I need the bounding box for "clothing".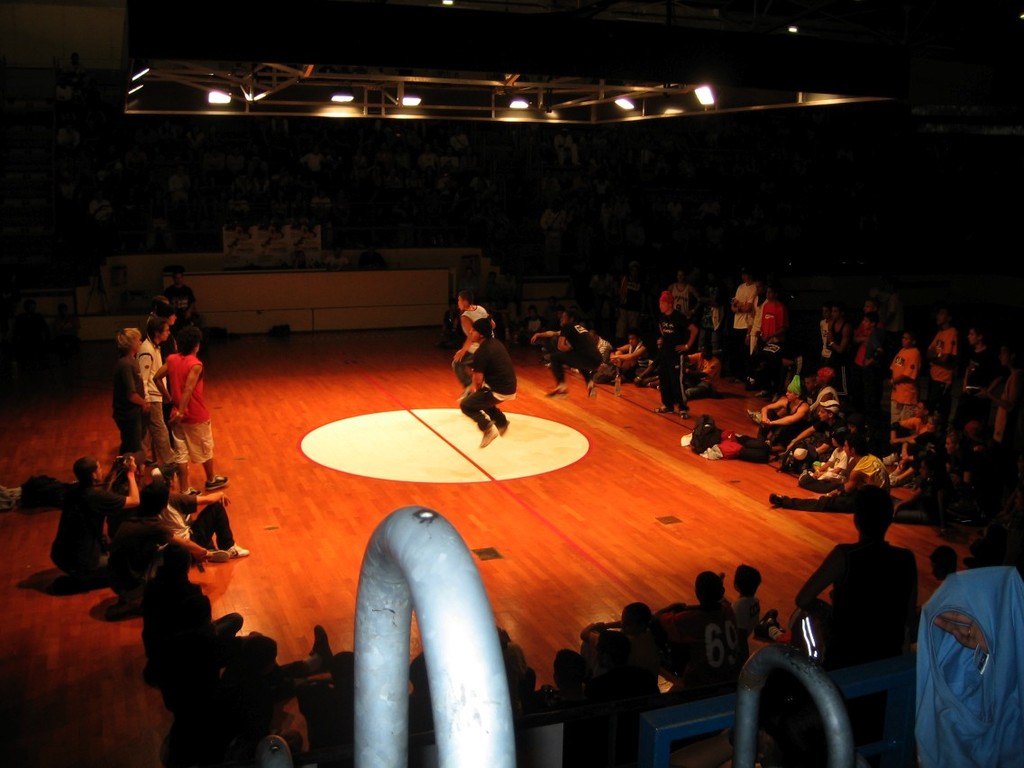
Here it is: bbox=(653, 310, 694, 403).
